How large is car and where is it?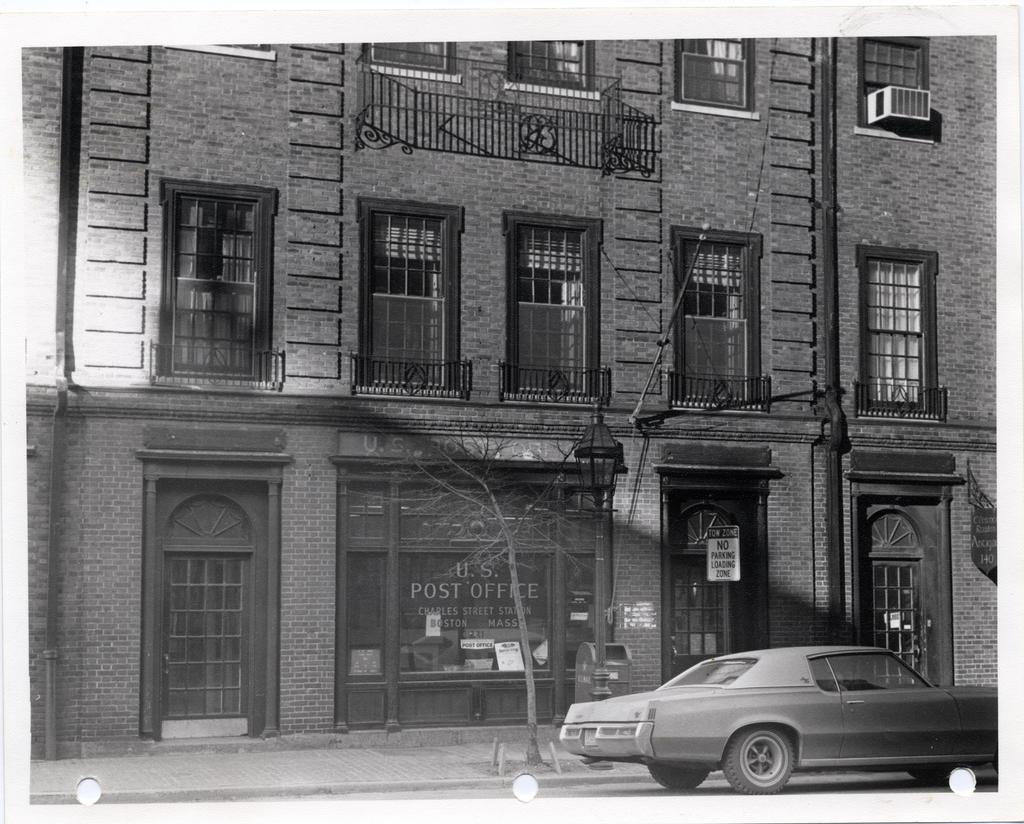
Bounding box: {"left": 561, "top": 645, "right": 1000, "bottom": 799}.
